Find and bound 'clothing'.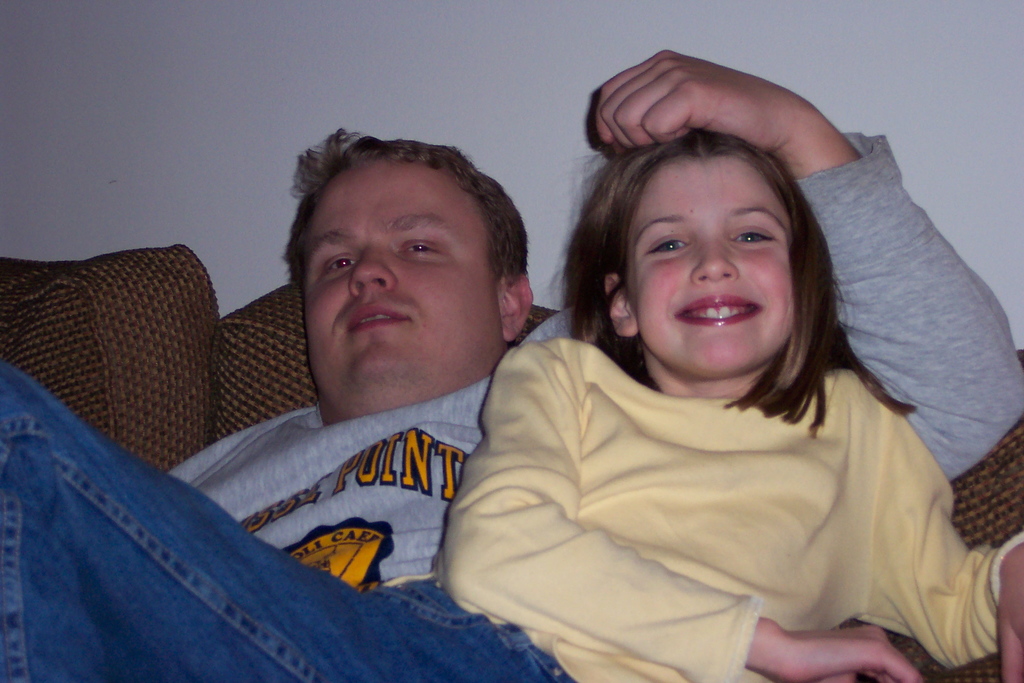
Bound: 170,131,1023,593.
